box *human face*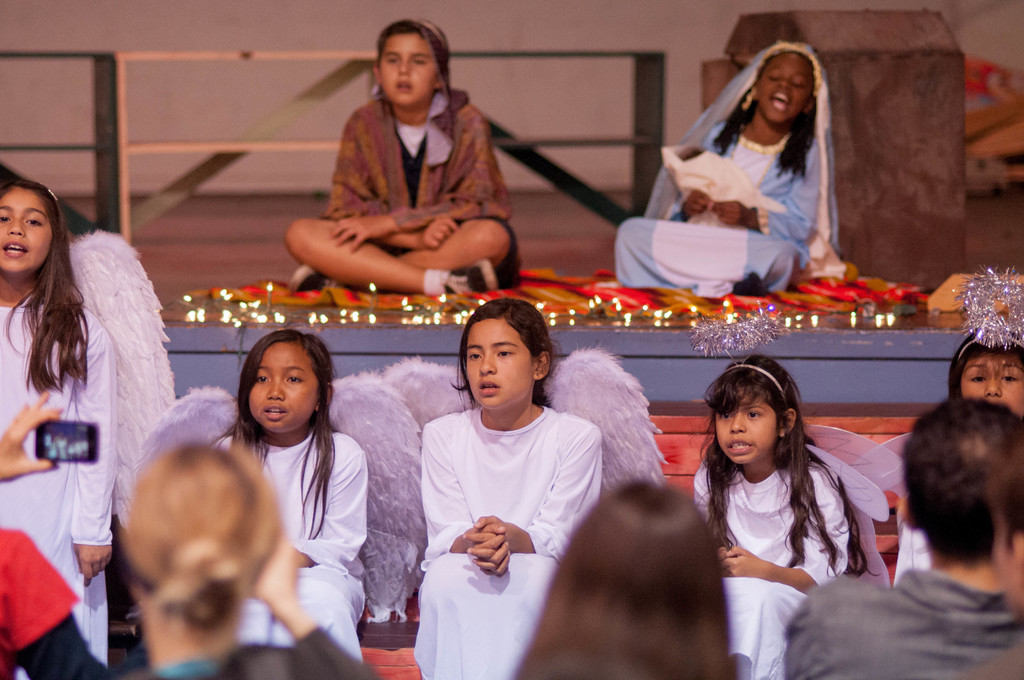
pyautogui.locateOnScreen(759, 56, 812, 125)
